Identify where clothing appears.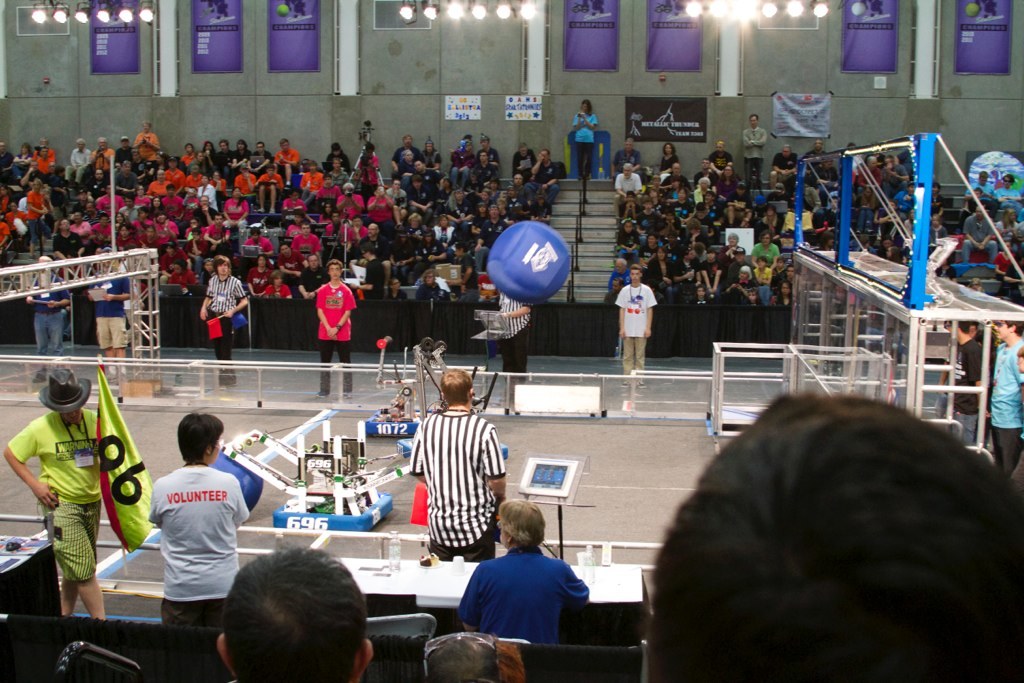
Appears at bbox=(89, 262, 130, 348).
